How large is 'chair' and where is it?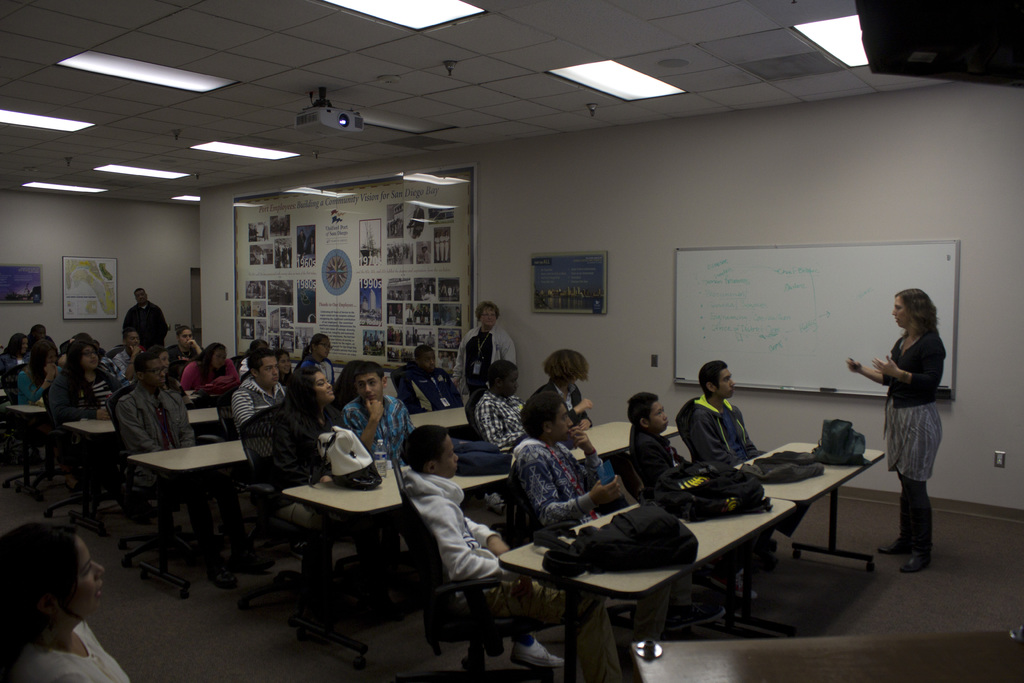
Bounding box: 626,450,737,581.
